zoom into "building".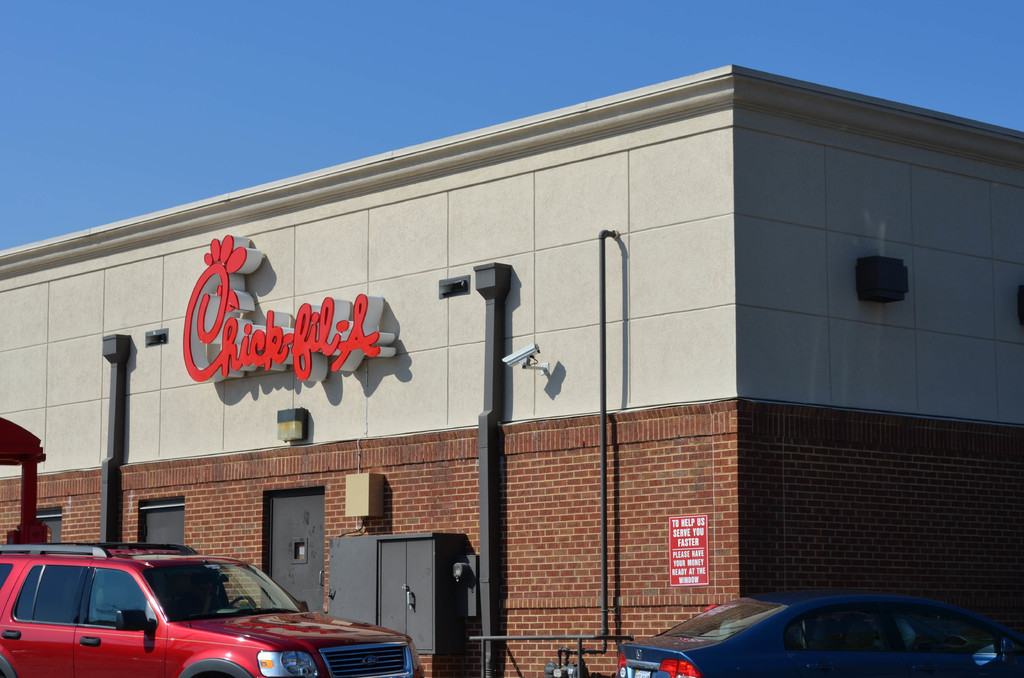
Zoom target: x1=0, y1=59, x2=1023, y2=677.
